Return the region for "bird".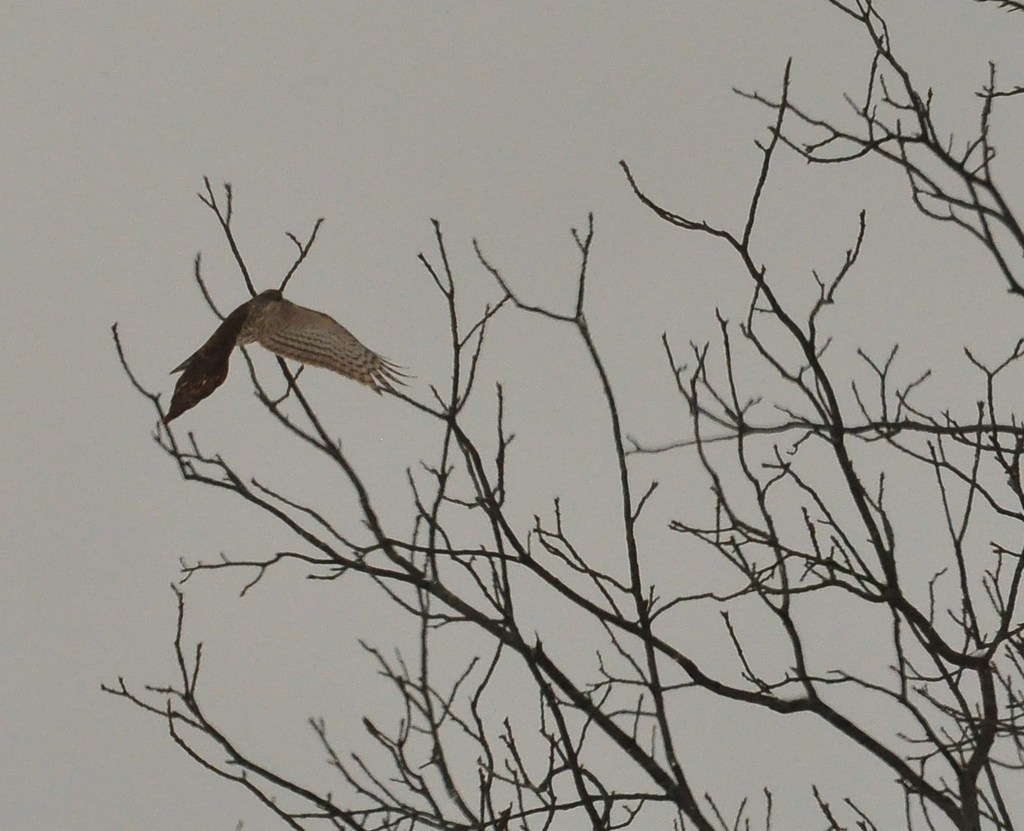
194/215/412/424.
